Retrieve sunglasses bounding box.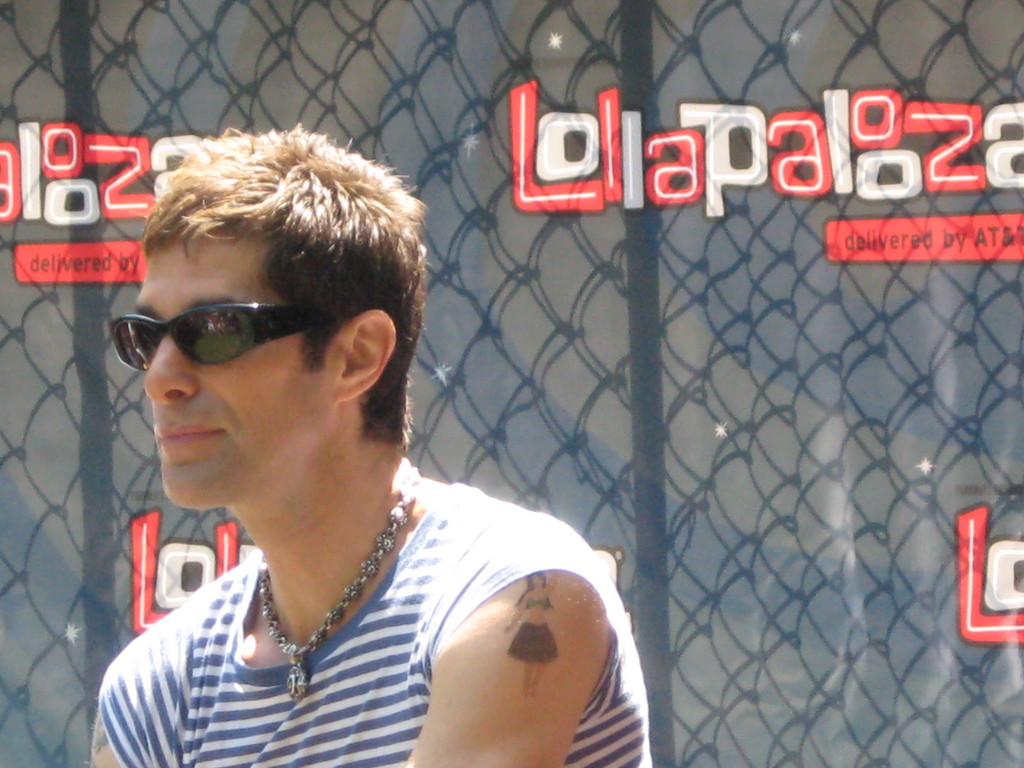
Bounding box: {"x1": 108, "y1": 301, "x2": 337, "y2": 373}.
